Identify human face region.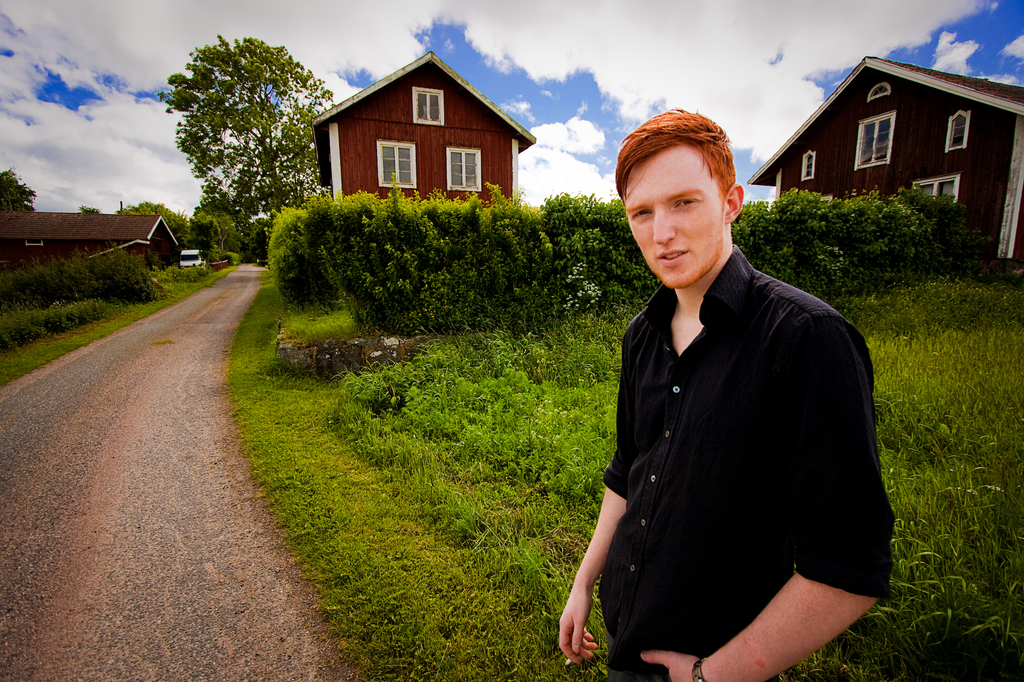
Region: x1=628, y1=147, x2=736, y2=289.
